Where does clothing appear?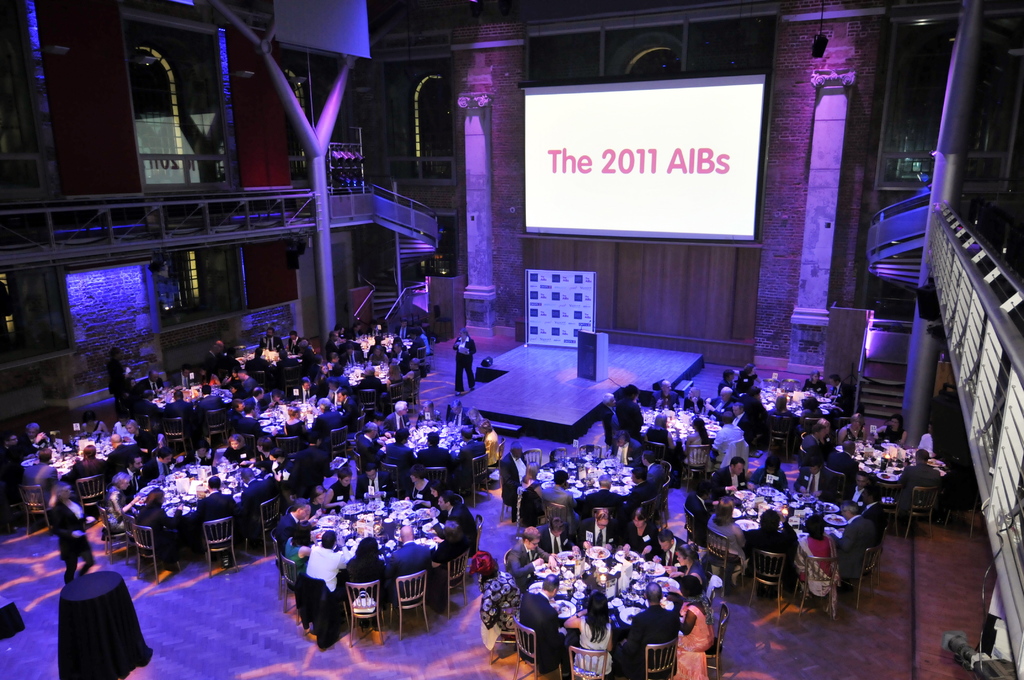
Appears at 585/488/623/523.
